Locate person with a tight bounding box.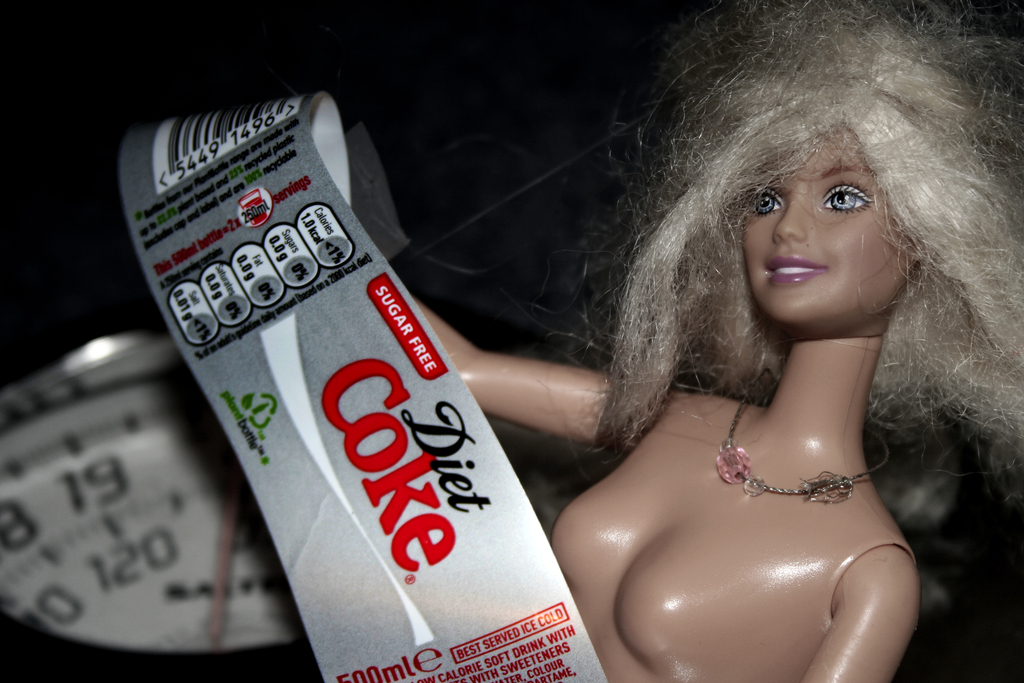
(449,0,1007,682).
